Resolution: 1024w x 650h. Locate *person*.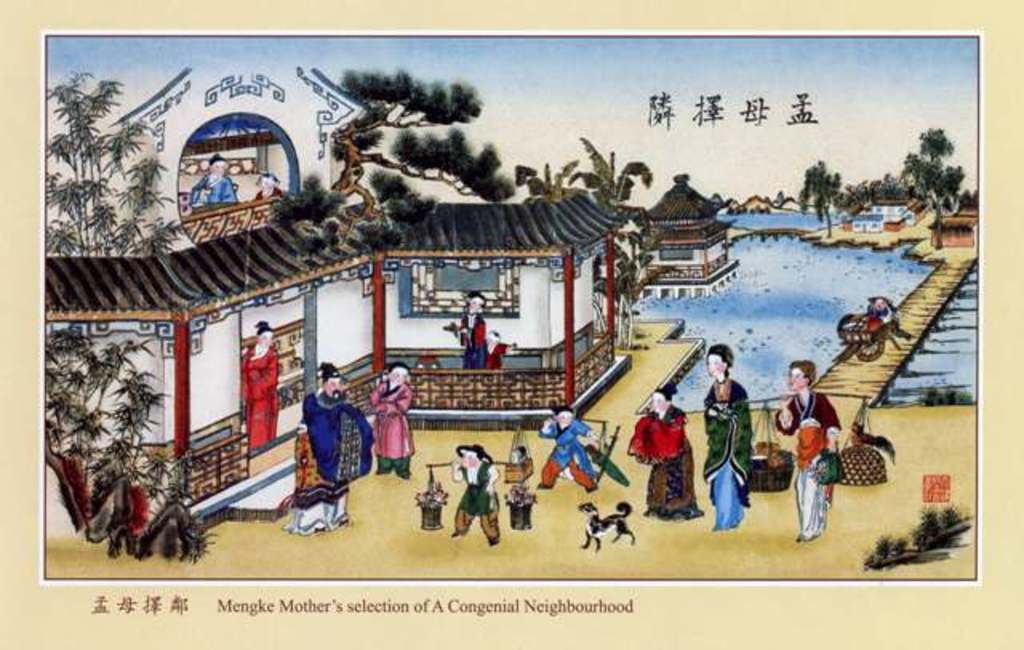
bbox=[450, 442, 507, 548].
